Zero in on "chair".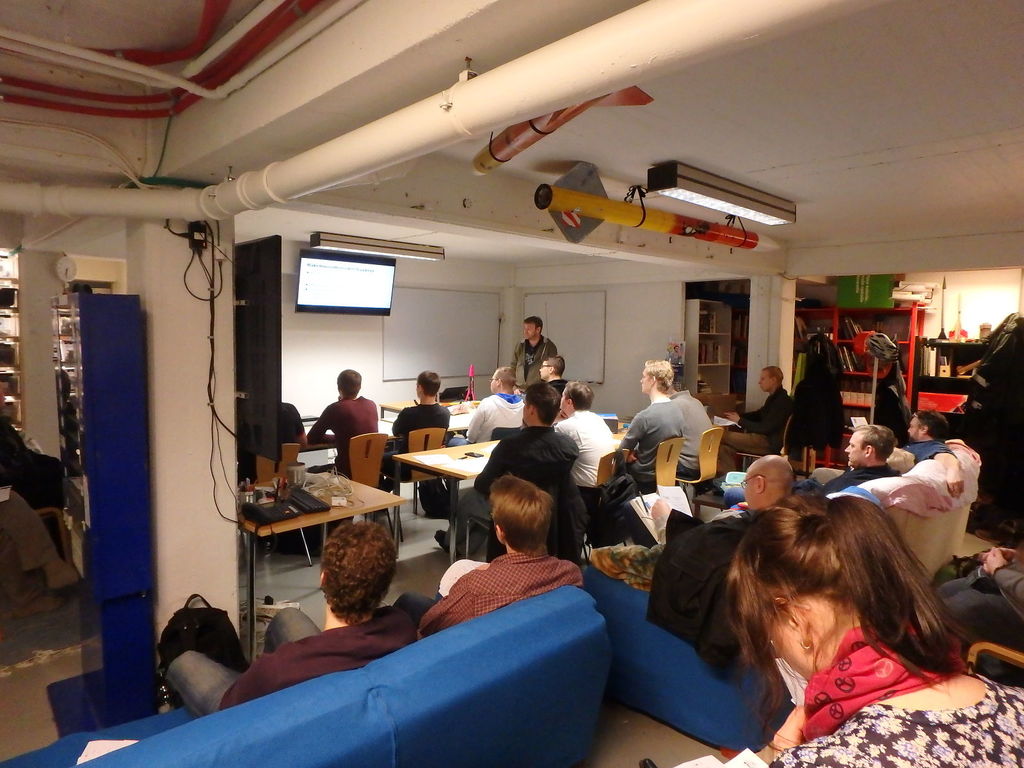
Zeroed in: <box>597,451,628,503</box>.
